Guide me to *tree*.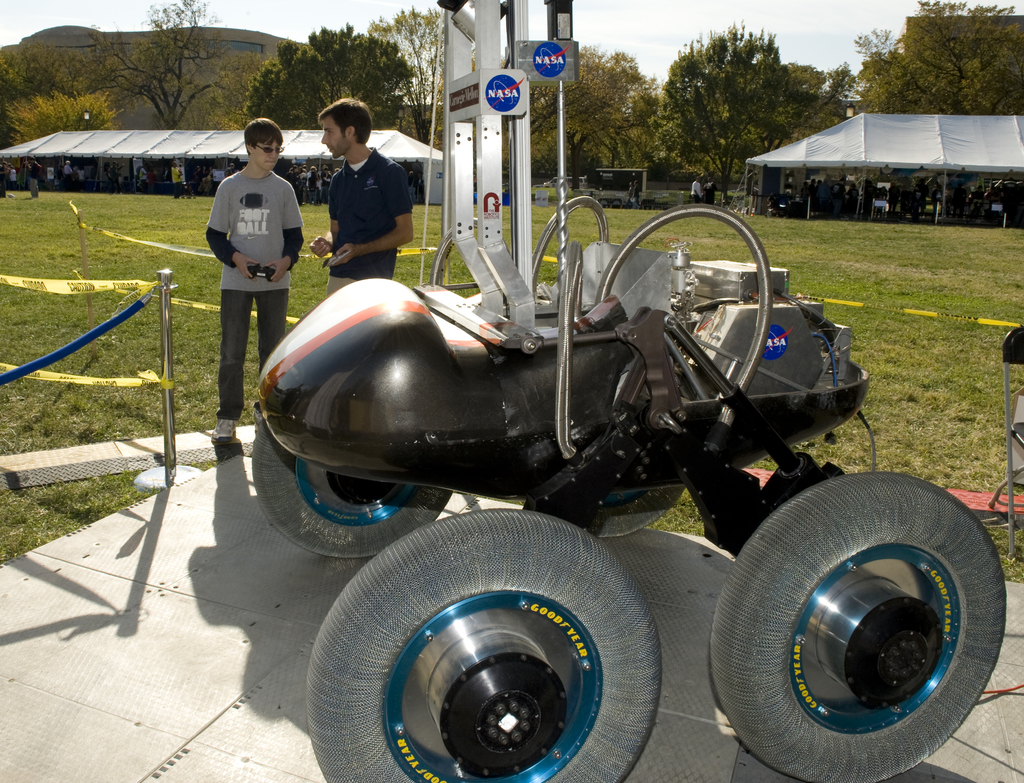
Guidance: region(14, 83, 127, 147).
